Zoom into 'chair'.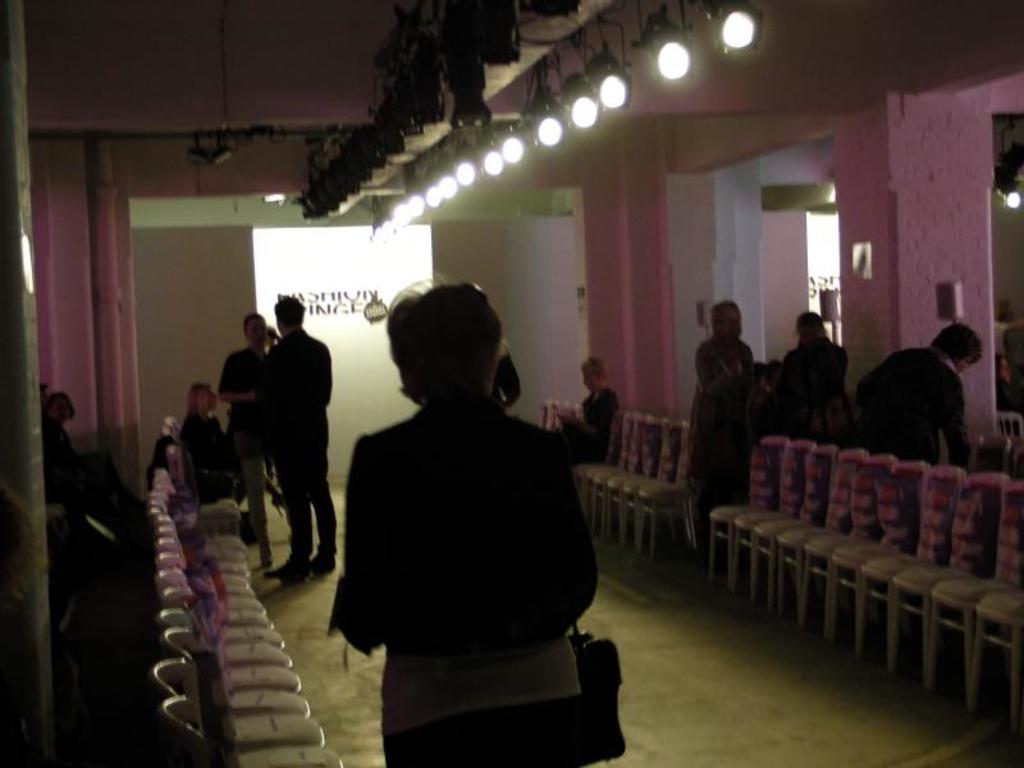
Zoom target: <region>155, 609, 306, 714</region>.
